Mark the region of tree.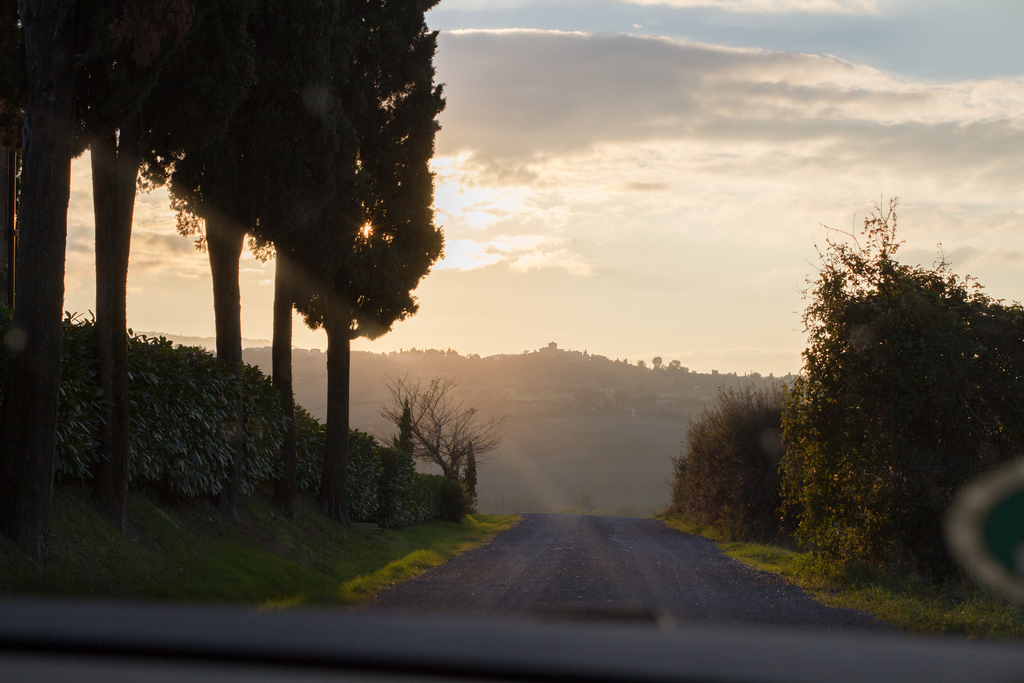
Region: {"left": 0, "top": 0, "right": 114, "bottom": 331}.
